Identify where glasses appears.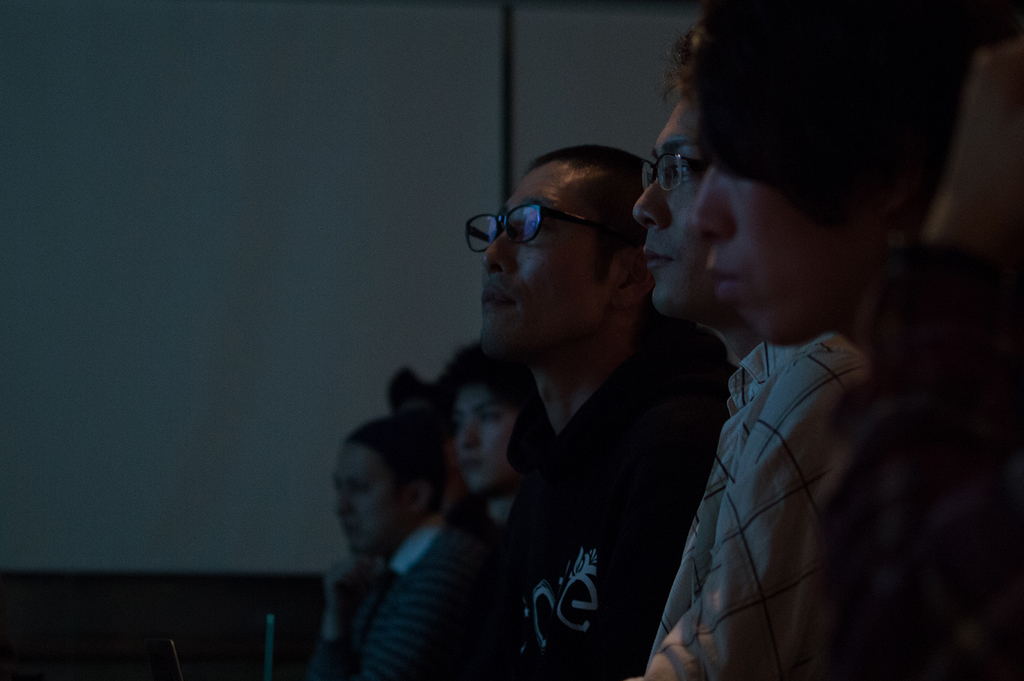
Appears at [470,191,661,272].
